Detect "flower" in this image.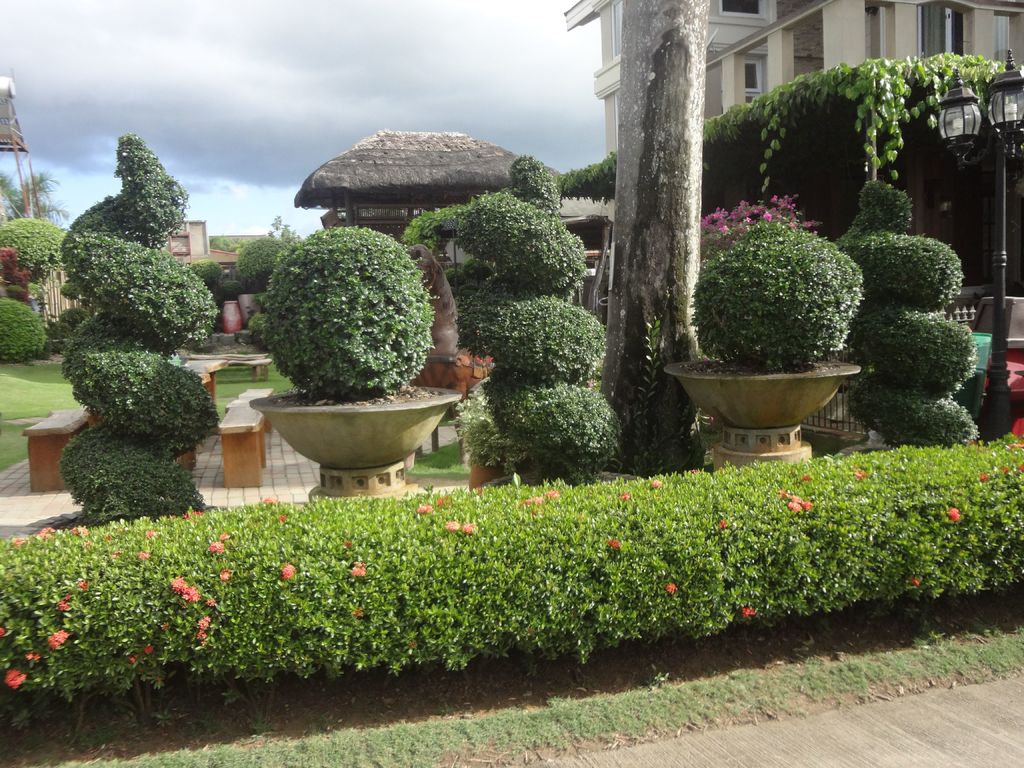
Detection: [left=169, top=574, right=186, bottom=594].
